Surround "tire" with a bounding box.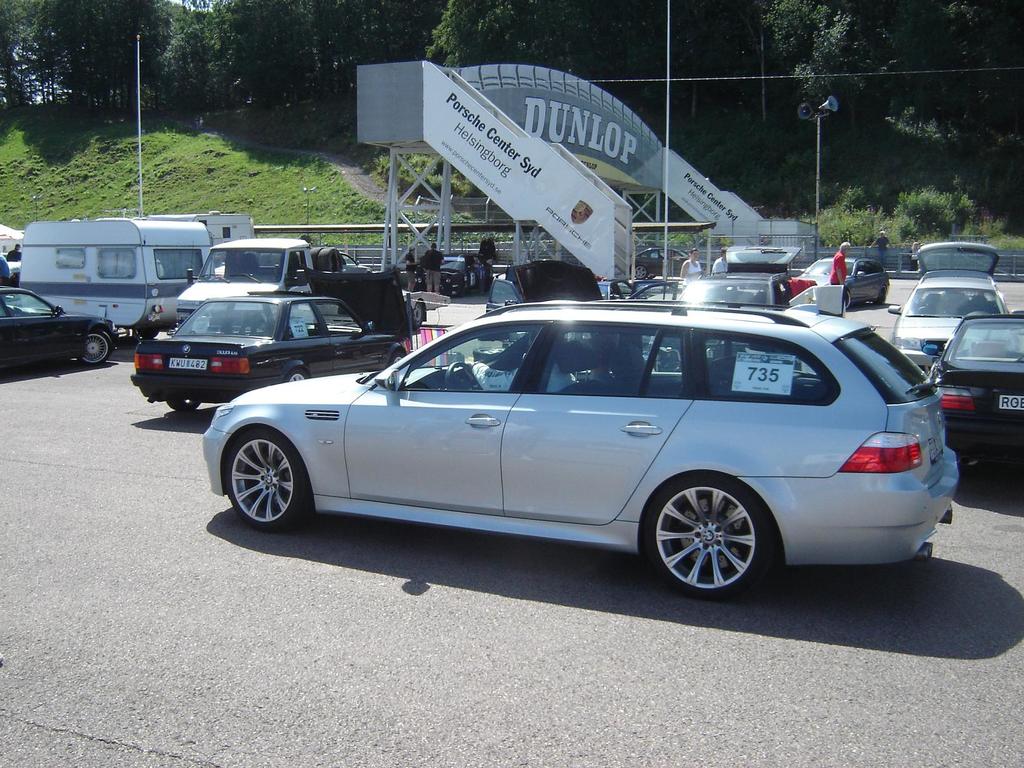
(left=642, top=468, right=783, bottom=598).
